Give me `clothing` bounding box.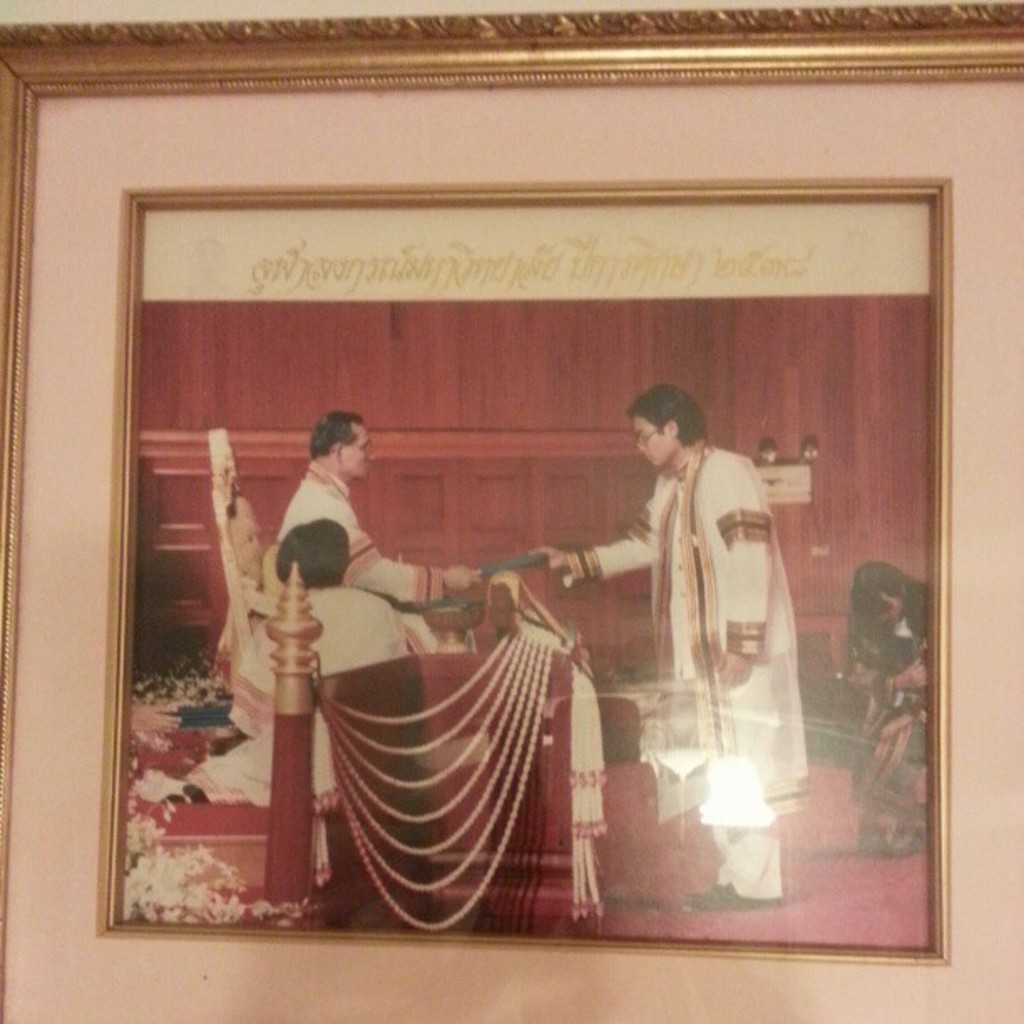
detection(525, 385, 837, 885).
